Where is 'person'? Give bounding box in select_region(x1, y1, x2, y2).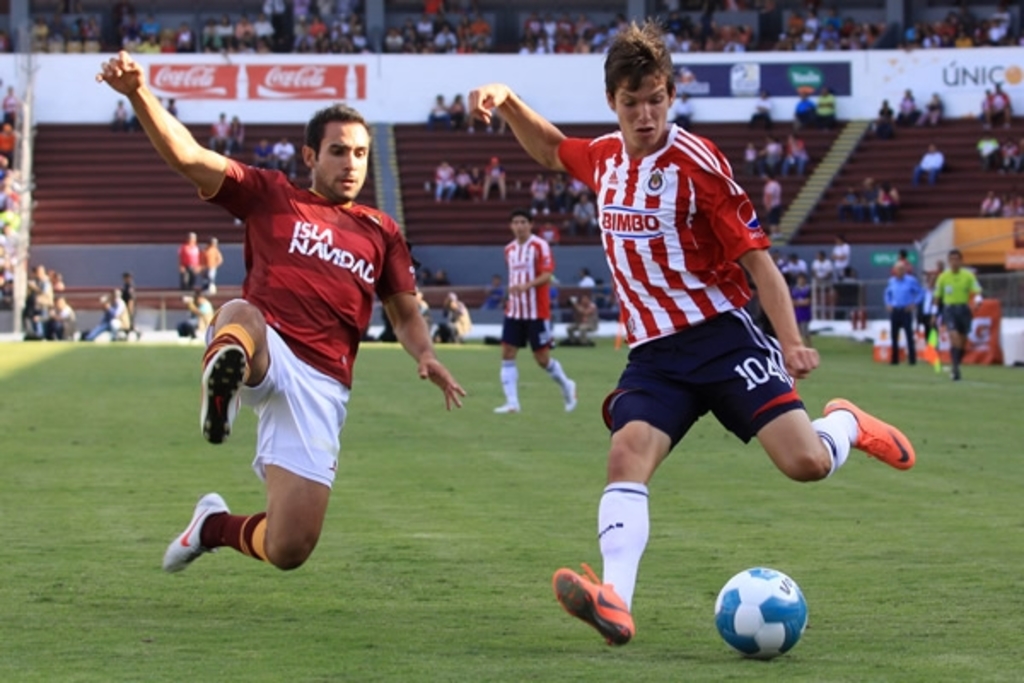
select_region(92, 41, 473, 575).
